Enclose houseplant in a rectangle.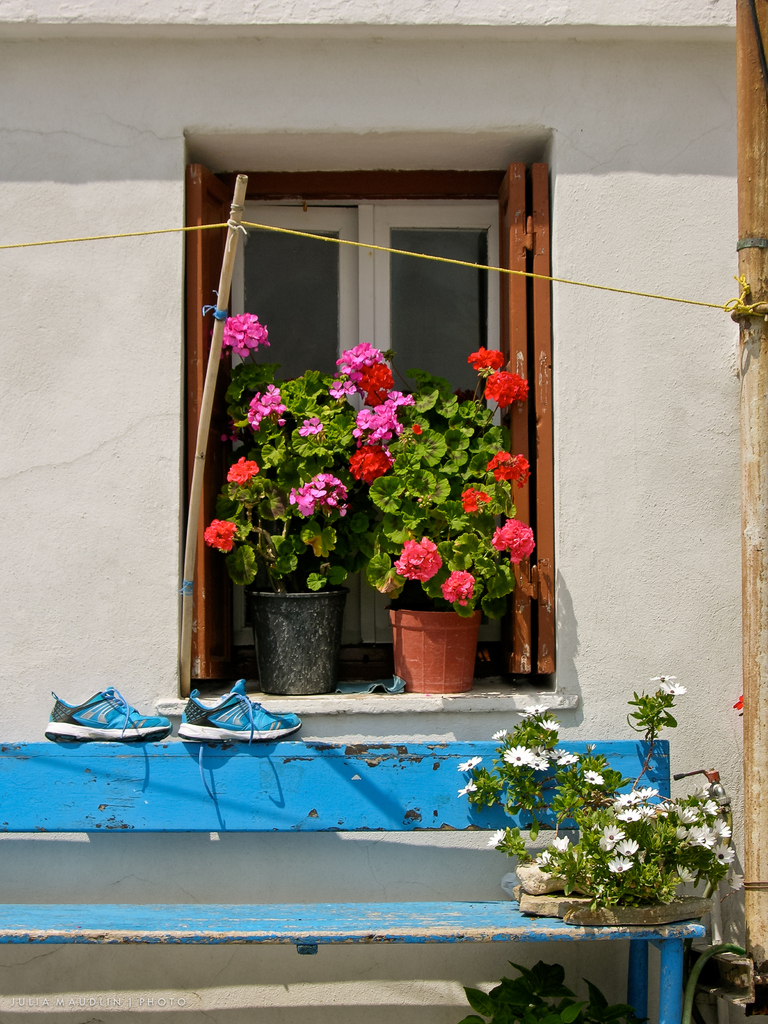
Rect(202, 310, 409, 694).
